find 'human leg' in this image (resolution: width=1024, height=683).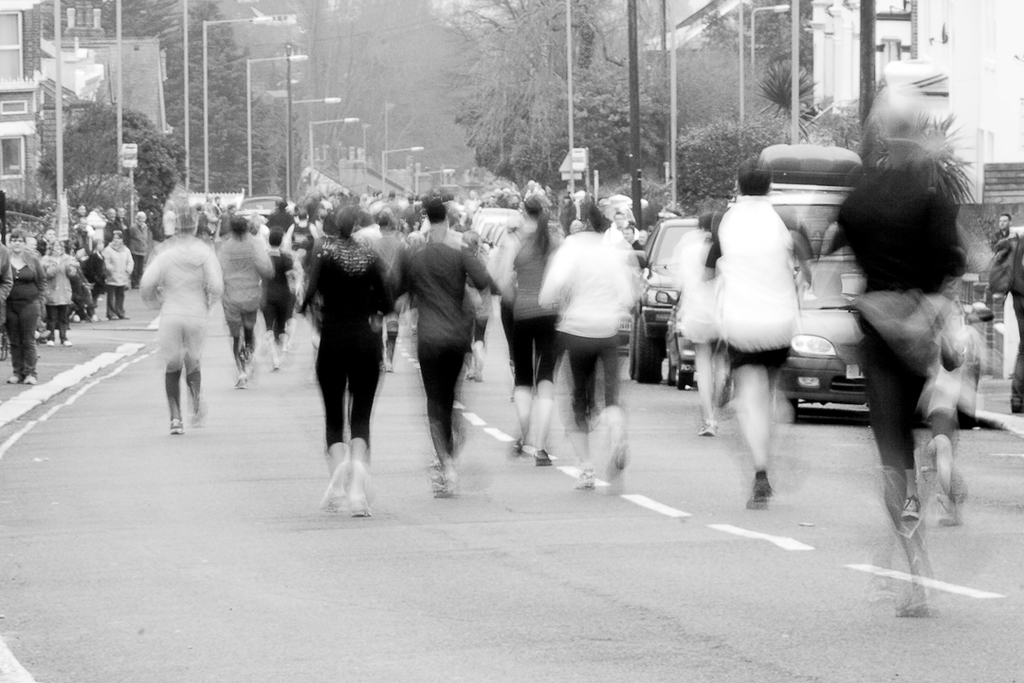
region(417, 323, 457, 503).
